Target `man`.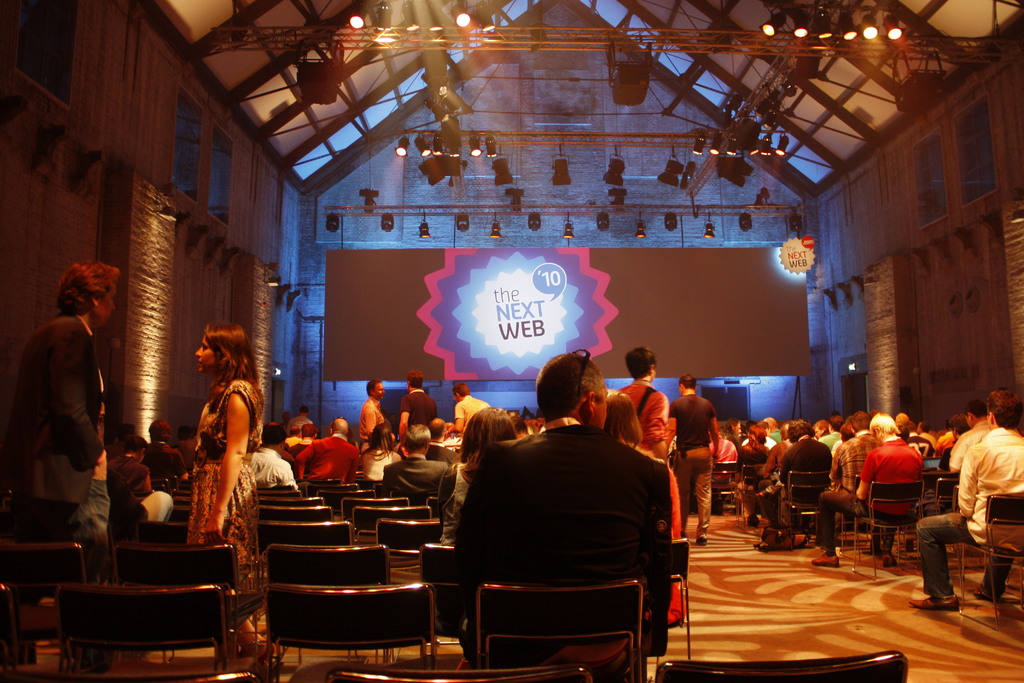
Target region: (x1=399, y1=371, x2=438, y2=447).
